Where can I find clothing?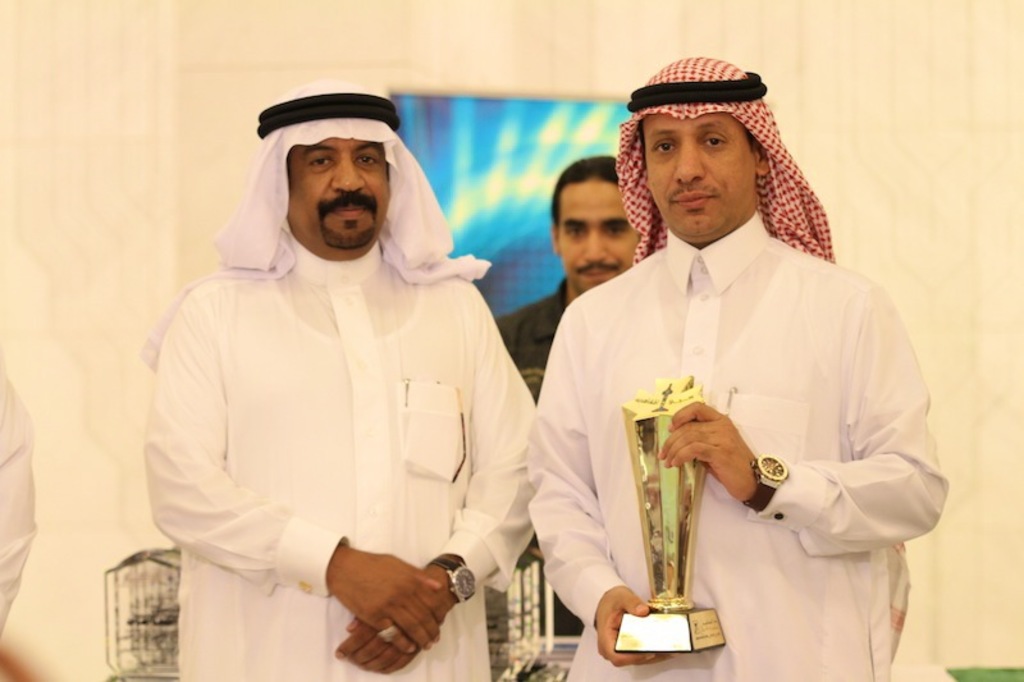
You can find it at (180,173,521,672).
